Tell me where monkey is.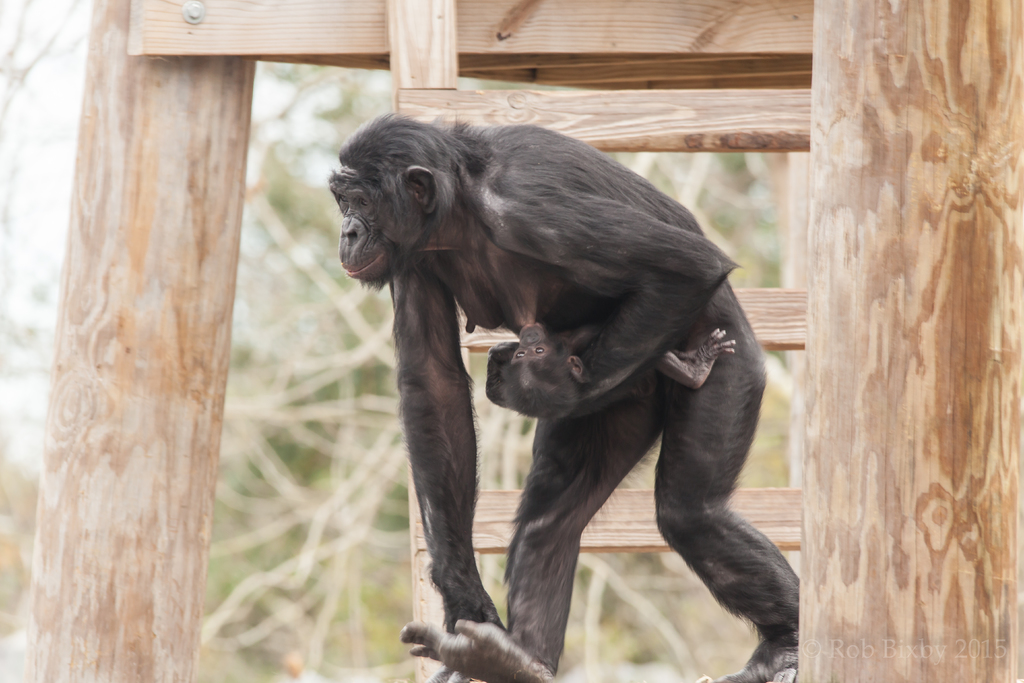
monkey is at box=[319, 119, 810, 677].
